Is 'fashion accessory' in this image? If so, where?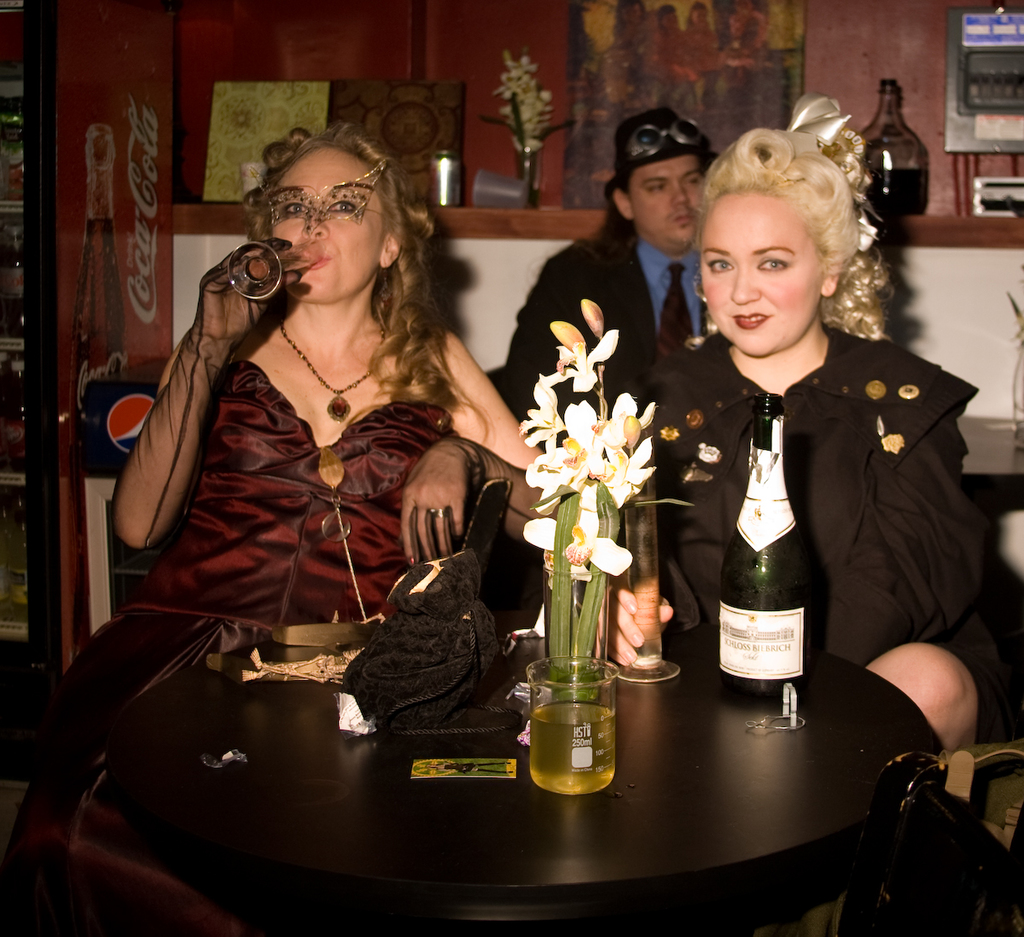
Yes, at [left=265, top=160, right=393, bottom=236].
